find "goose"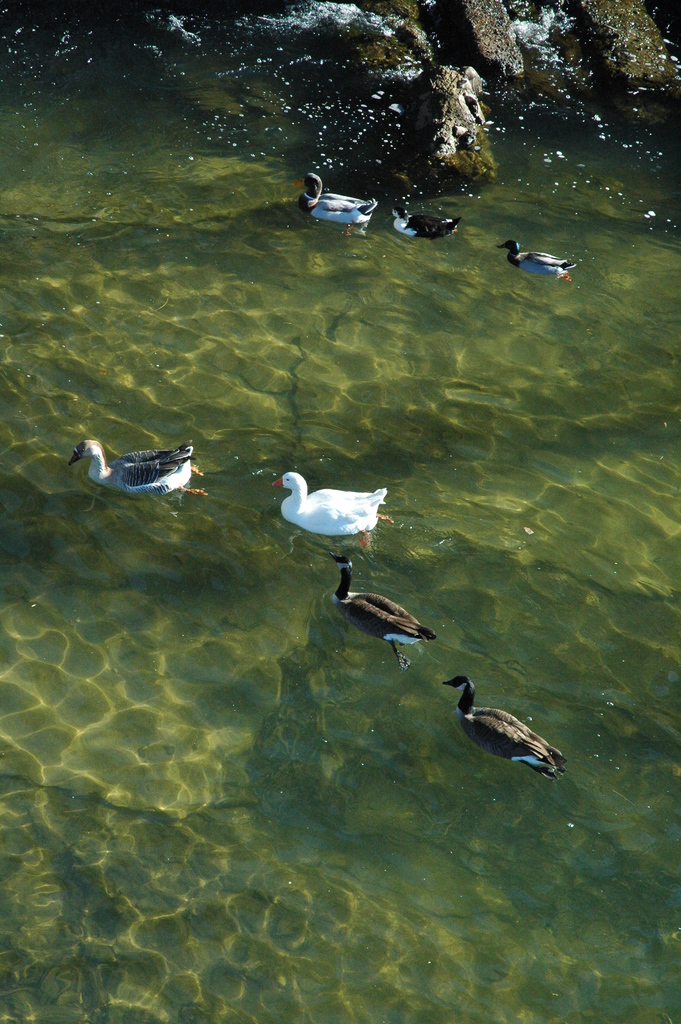
(441,672,562,781)
